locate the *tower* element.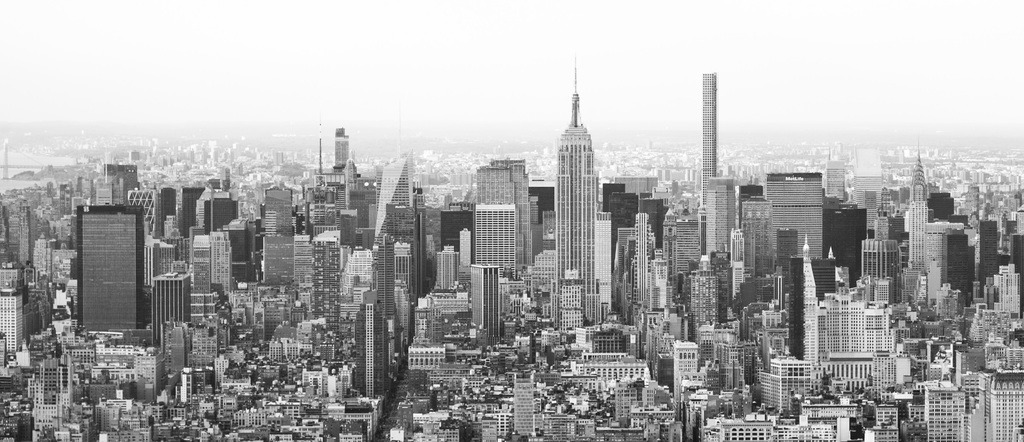
Element bbox: select_region(211, 226, 236, 295).
